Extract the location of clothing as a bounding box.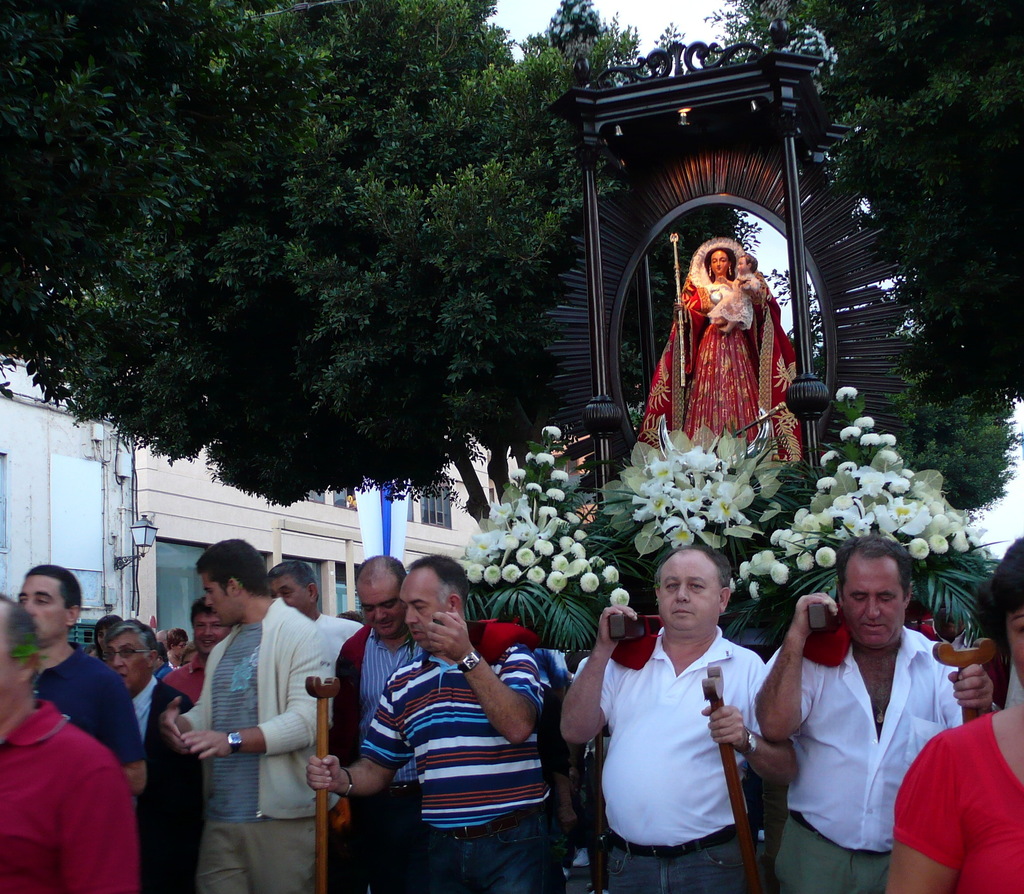
Rect(772, 626, 963, 893).
